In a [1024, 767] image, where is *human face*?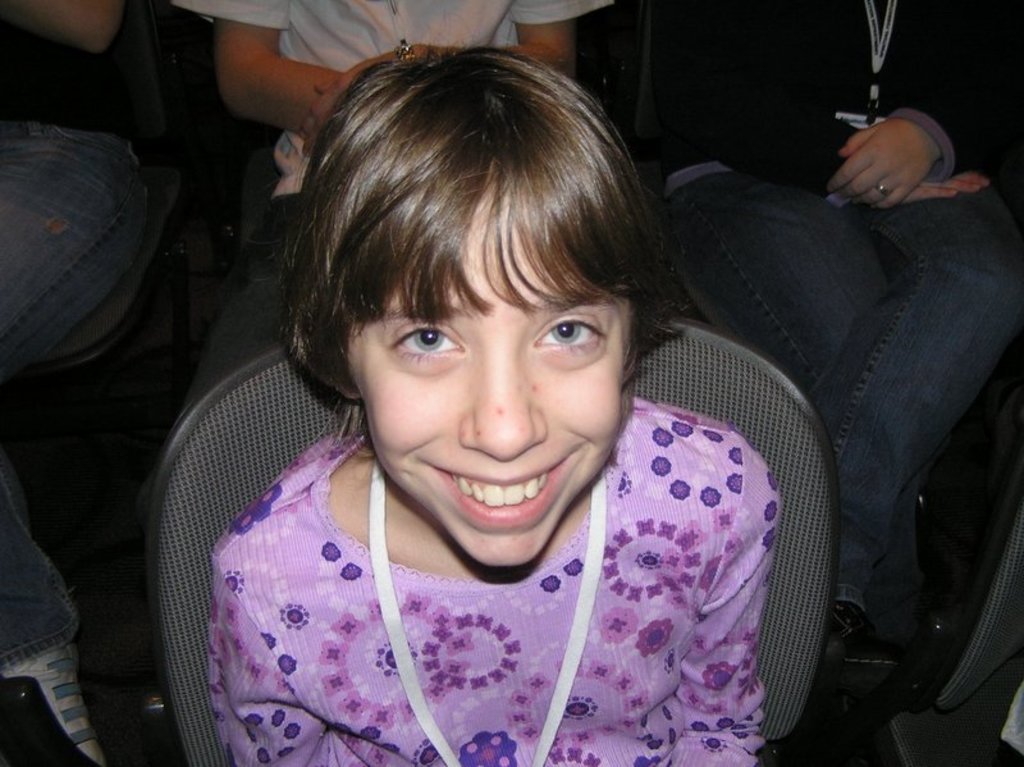
[x1=357, y1=218, x2=628, y2=565].
